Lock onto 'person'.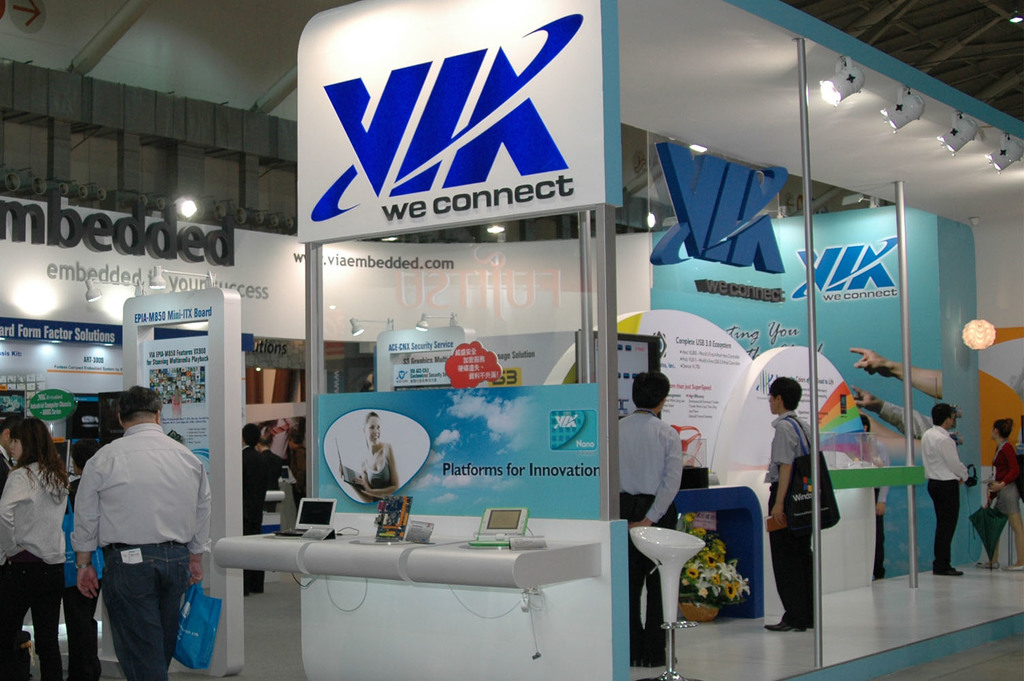
Locked: x1=976, y1=417, x2=1023, y2=571.
